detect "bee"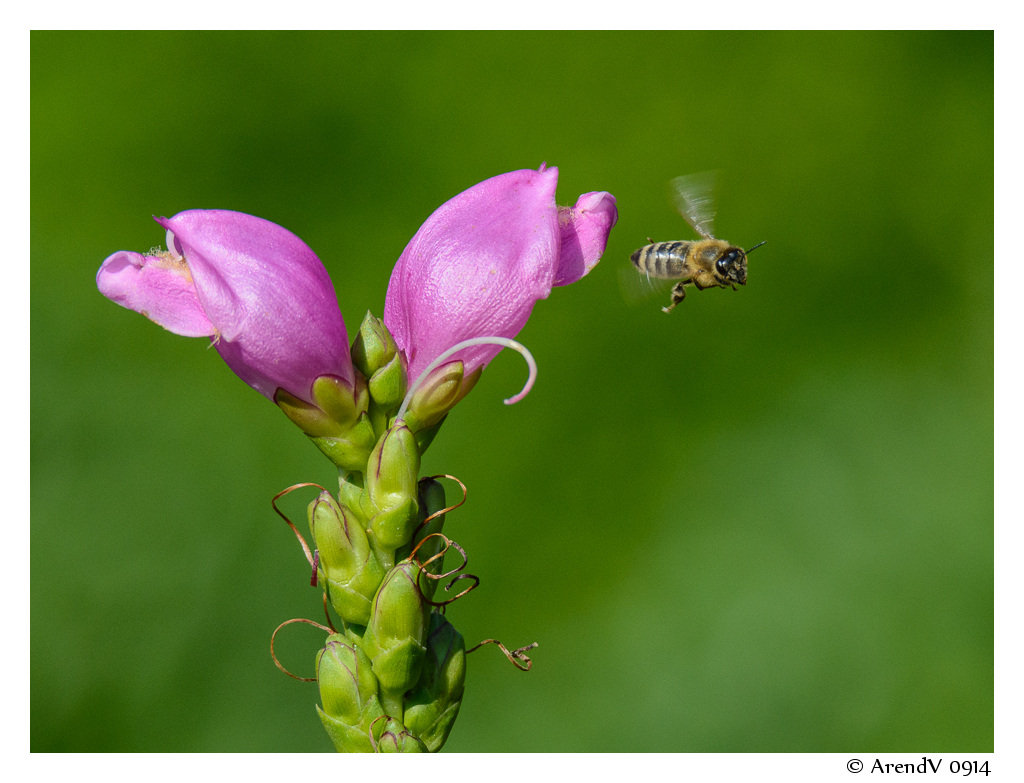
crop(627, 218, 758, 304)
